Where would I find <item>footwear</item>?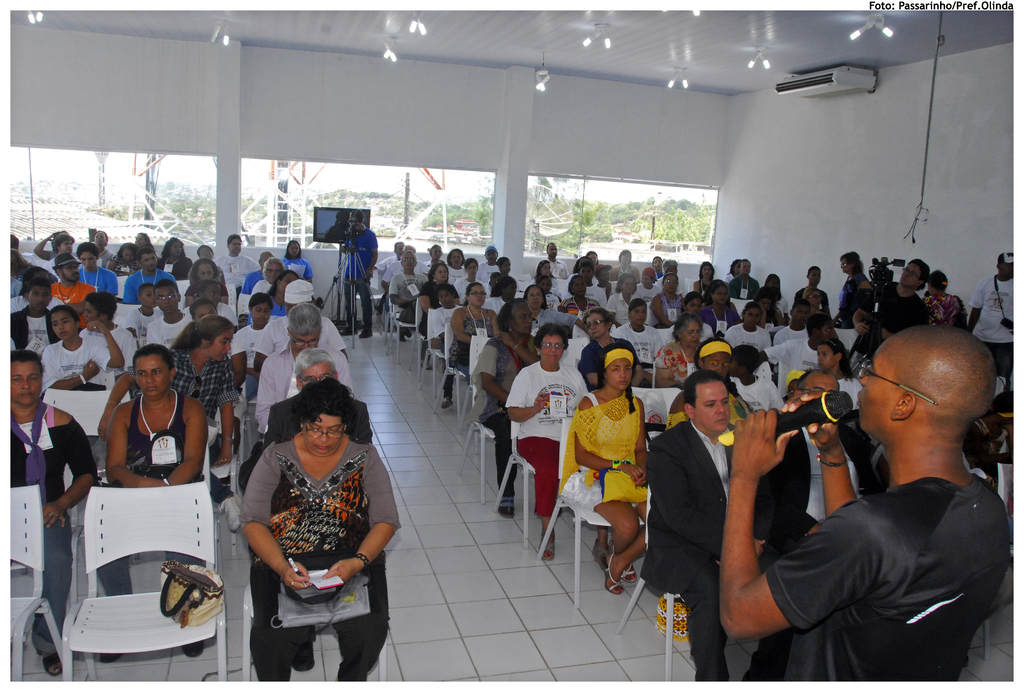
At 294,648,316,672.
